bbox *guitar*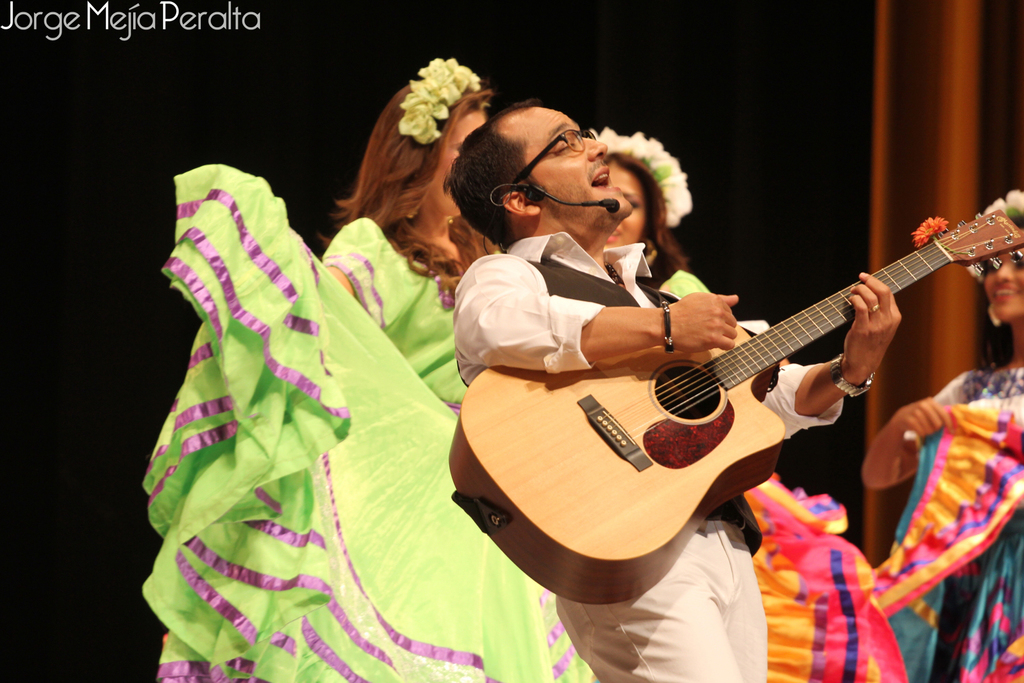
x1=446 y1=201 x2=1023 y2=607
